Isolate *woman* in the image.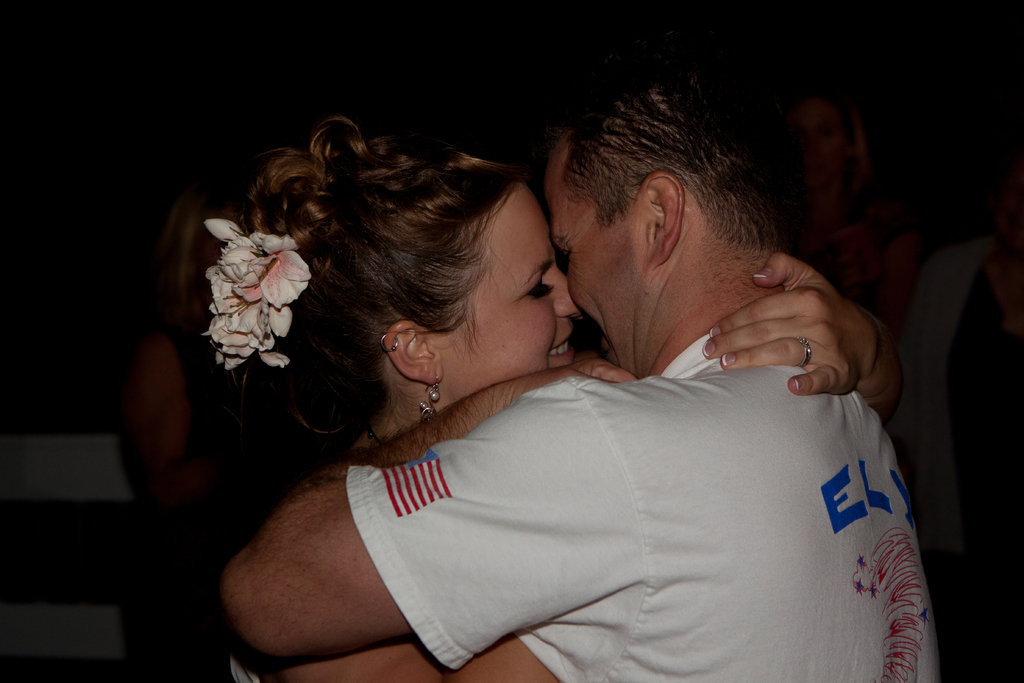
Isolated region: region(176, 106, 772, 682).
